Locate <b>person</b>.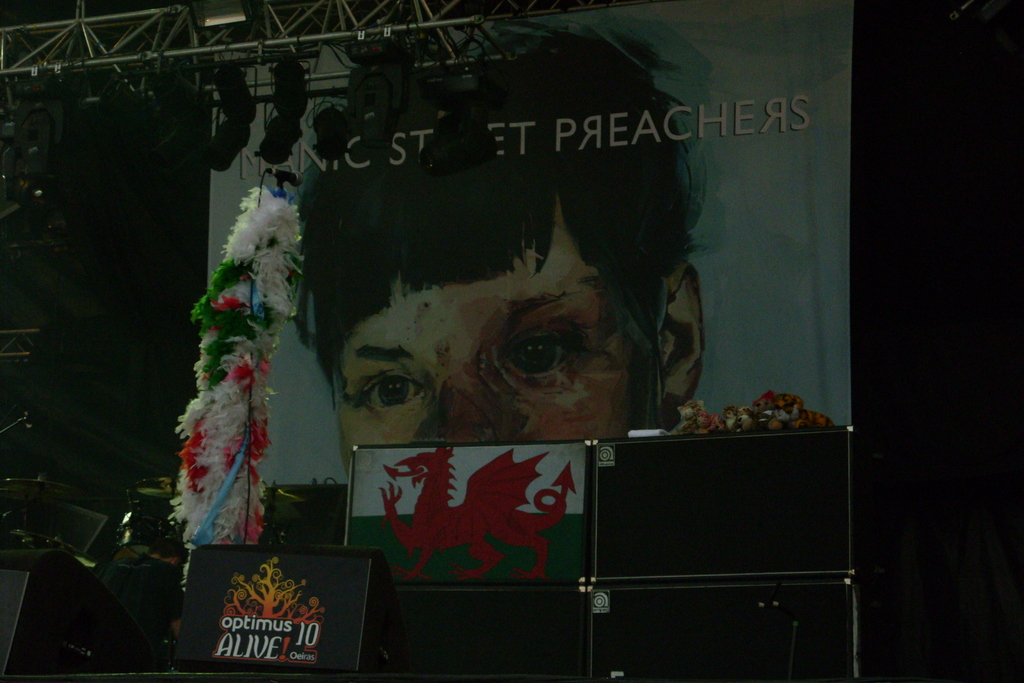
Bounding box: [258,121,696,509].
